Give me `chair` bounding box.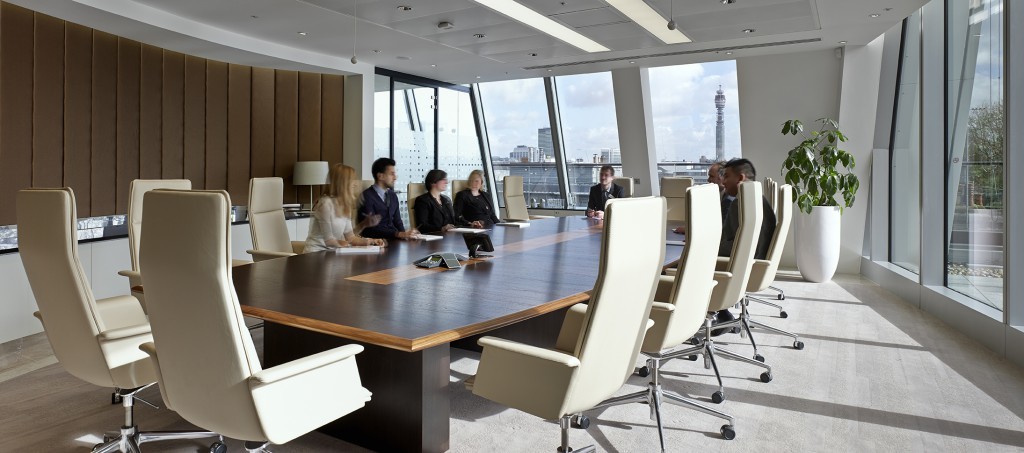
13,185,222,452.
